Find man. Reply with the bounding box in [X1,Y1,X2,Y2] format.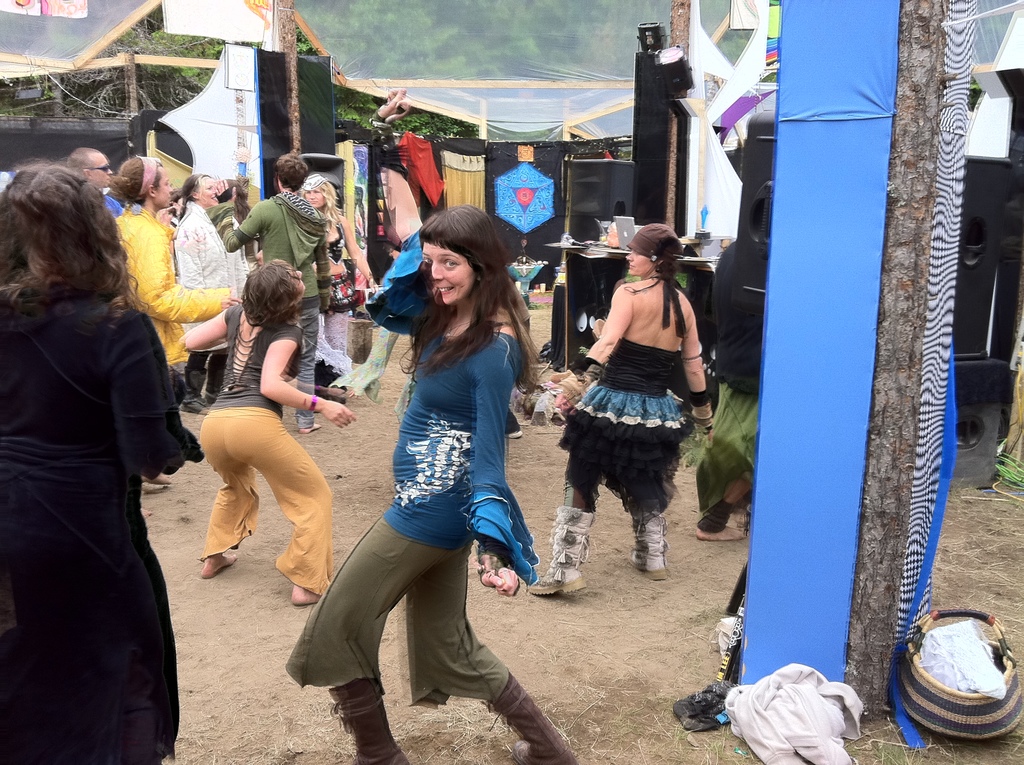
[204,154,331,432].
